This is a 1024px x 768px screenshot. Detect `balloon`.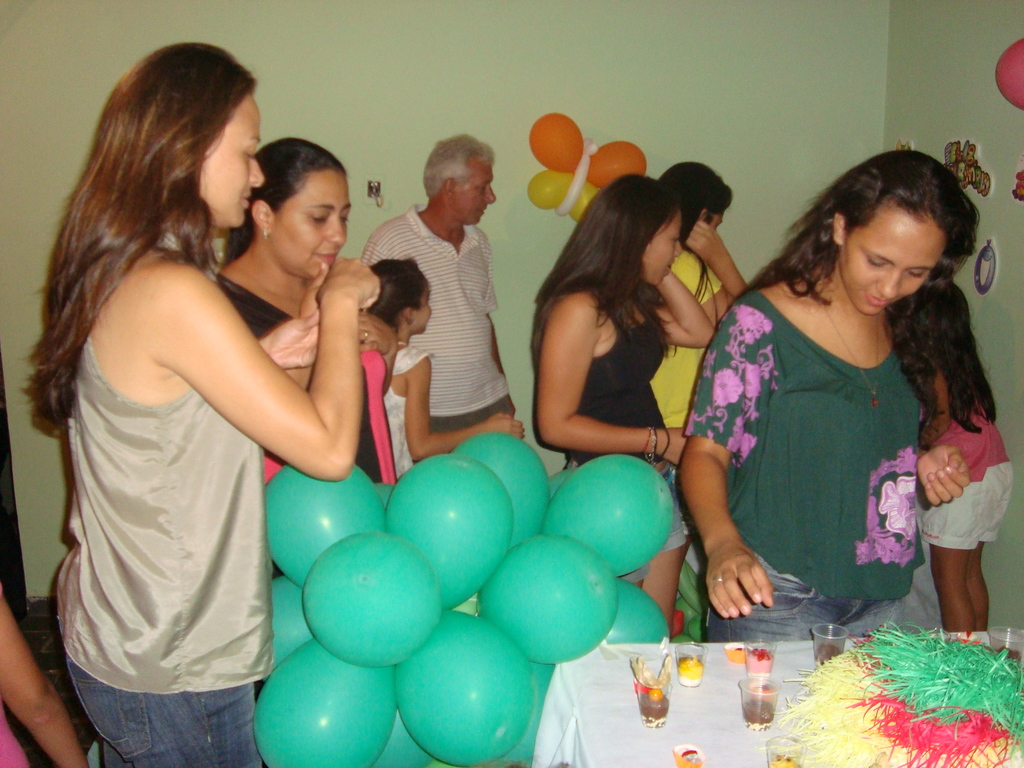
381,454,516,604.
